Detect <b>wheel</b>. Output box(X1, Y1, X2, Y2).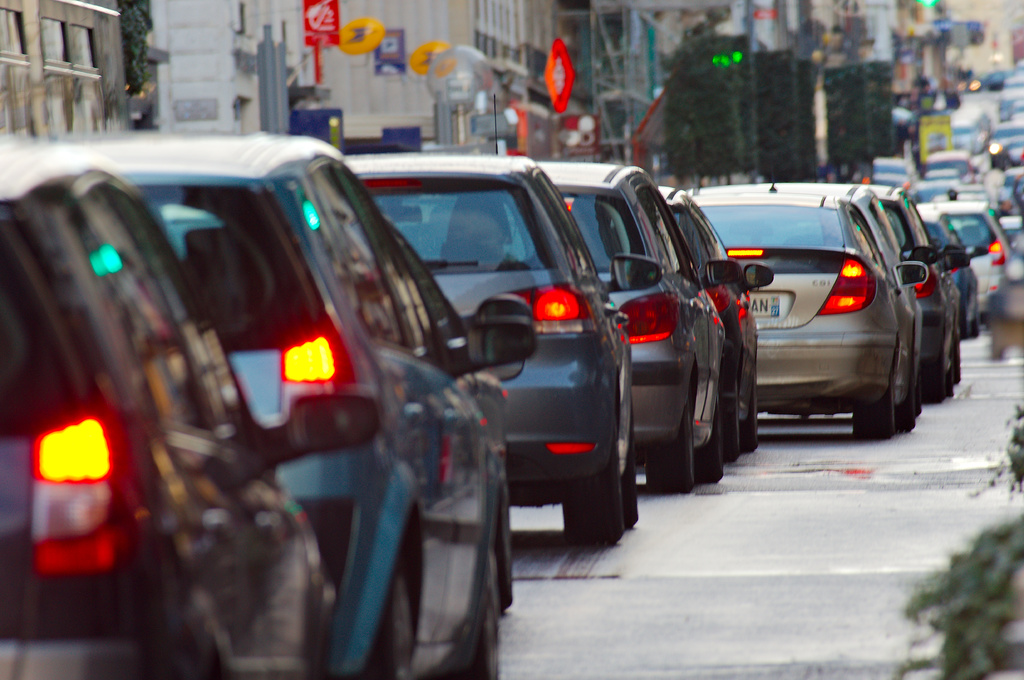
box(913, 351, 949, 416).
